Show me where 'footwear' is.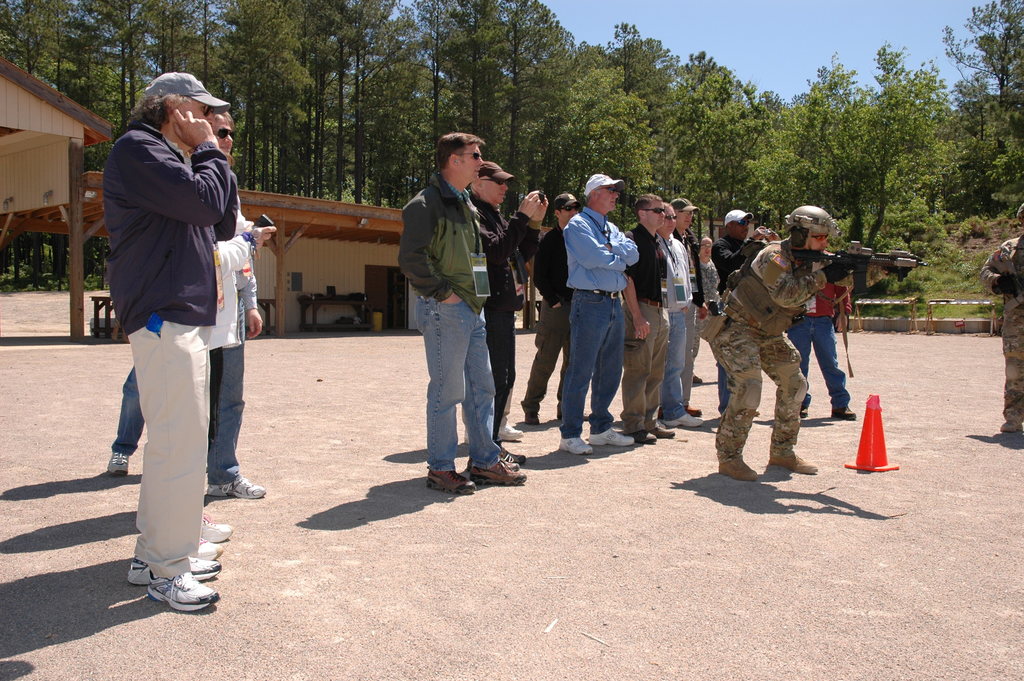
'footwear' is at crop(662, 415, 705, 428).
